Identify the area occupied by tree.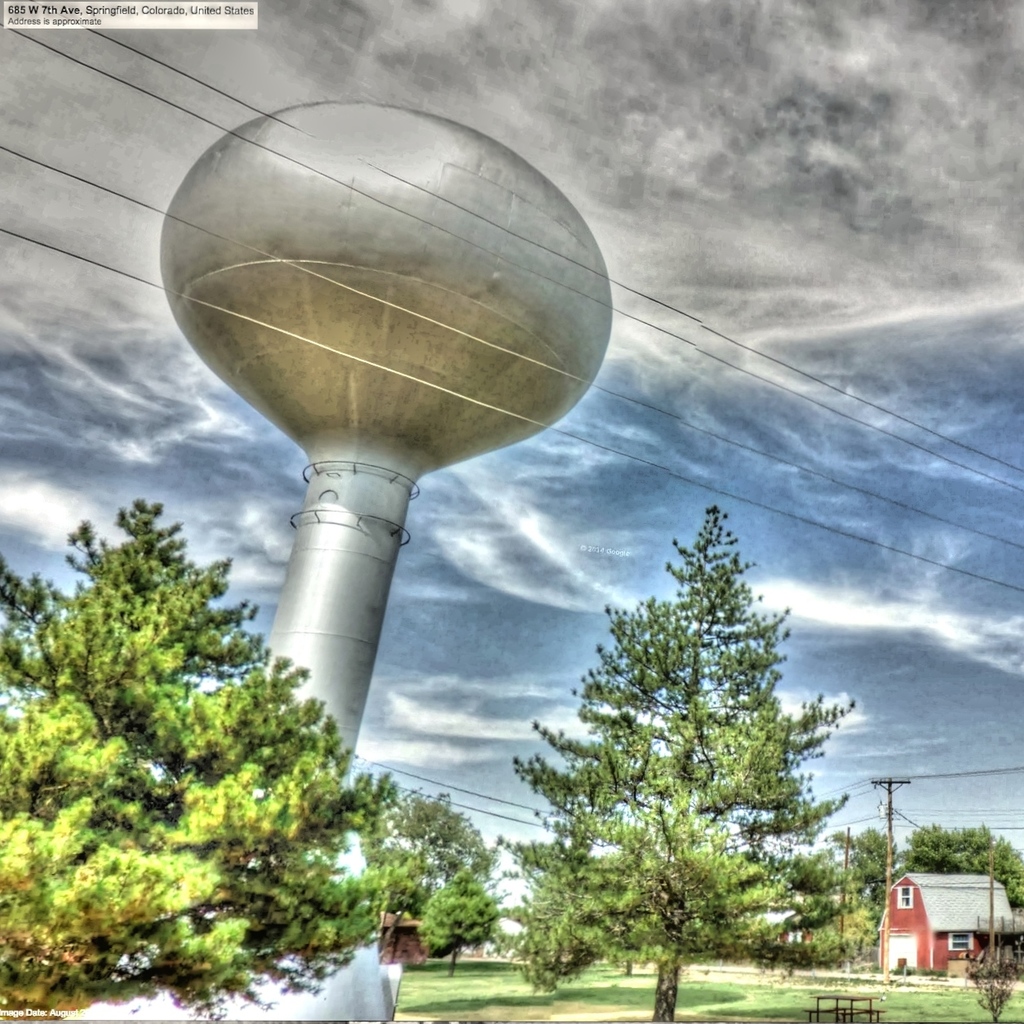
Area: 0/490/416/1013.
